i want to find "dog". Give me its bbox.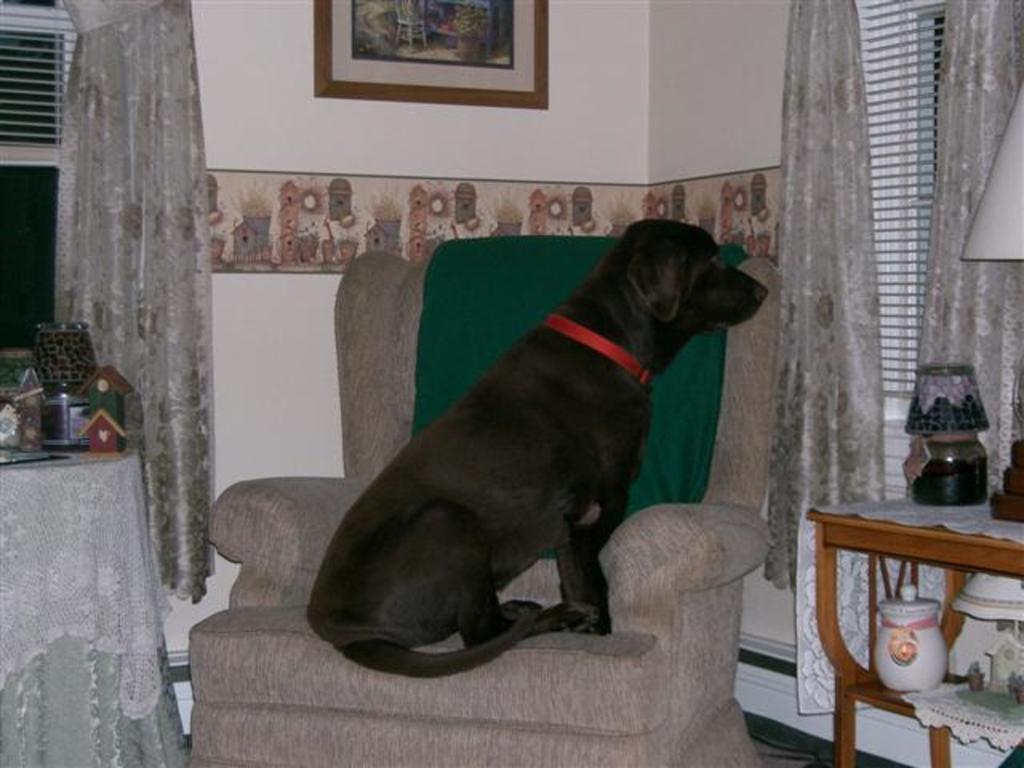
Rect(304, 219, 771, 680).
